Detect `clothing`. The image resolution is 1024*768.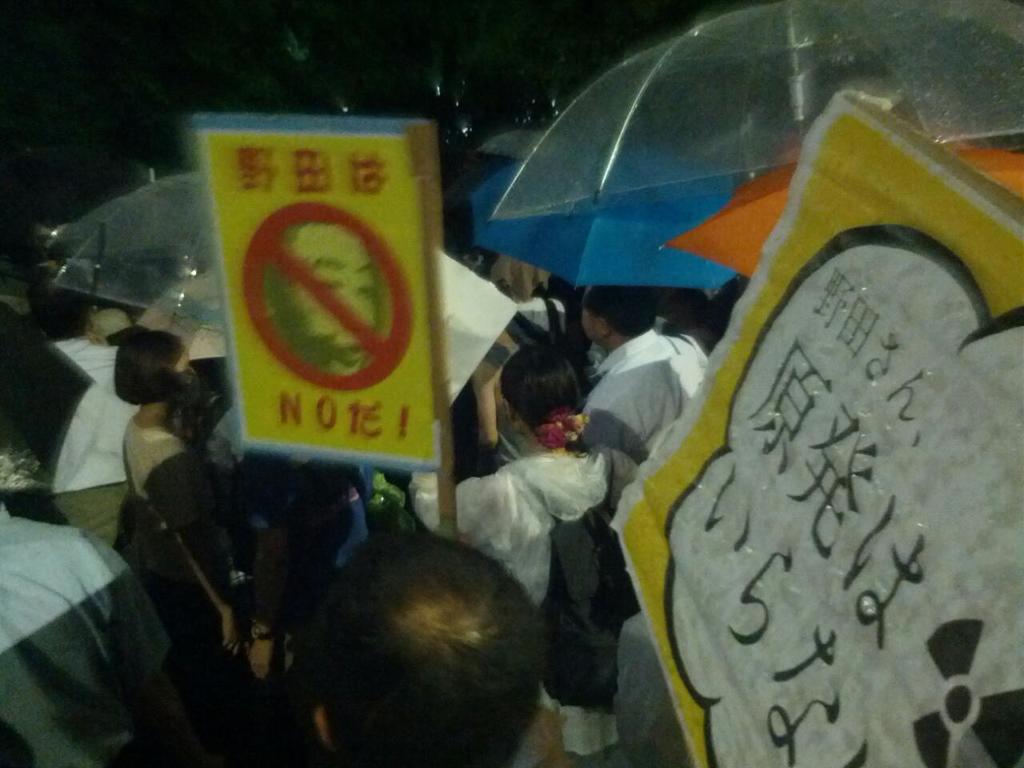
(left=132, top=414, right=228, bottom=750).
